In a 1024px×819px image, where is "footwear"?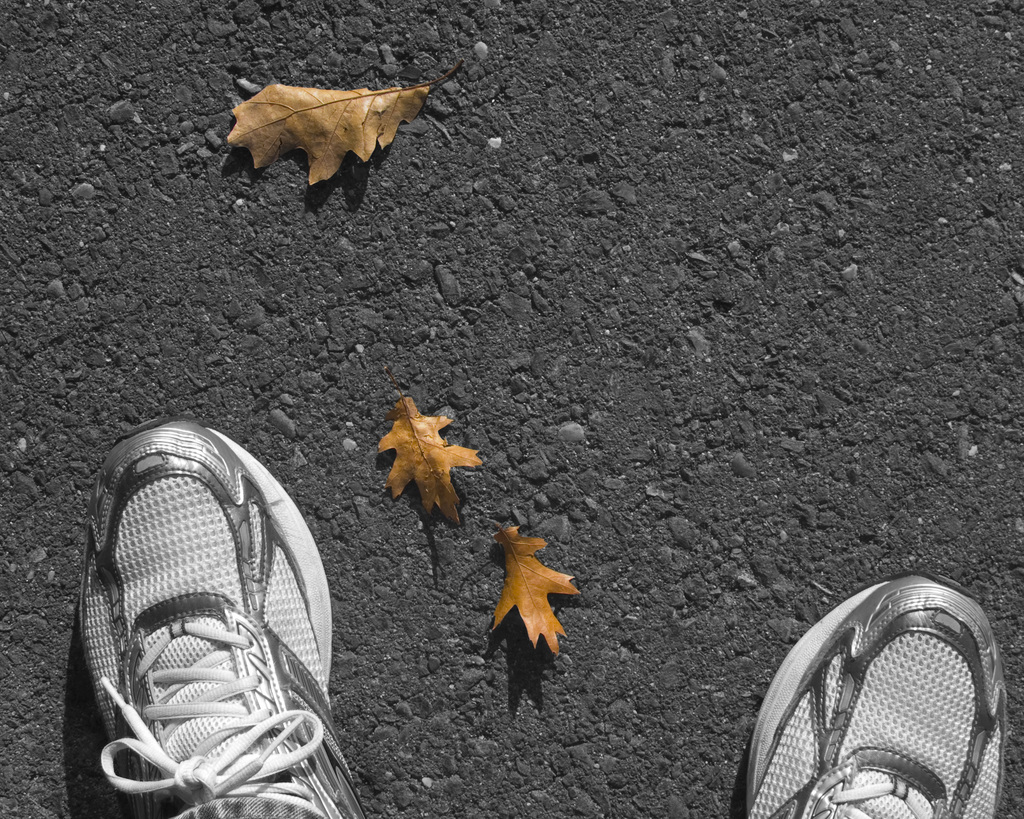
(76,413,370,816).
